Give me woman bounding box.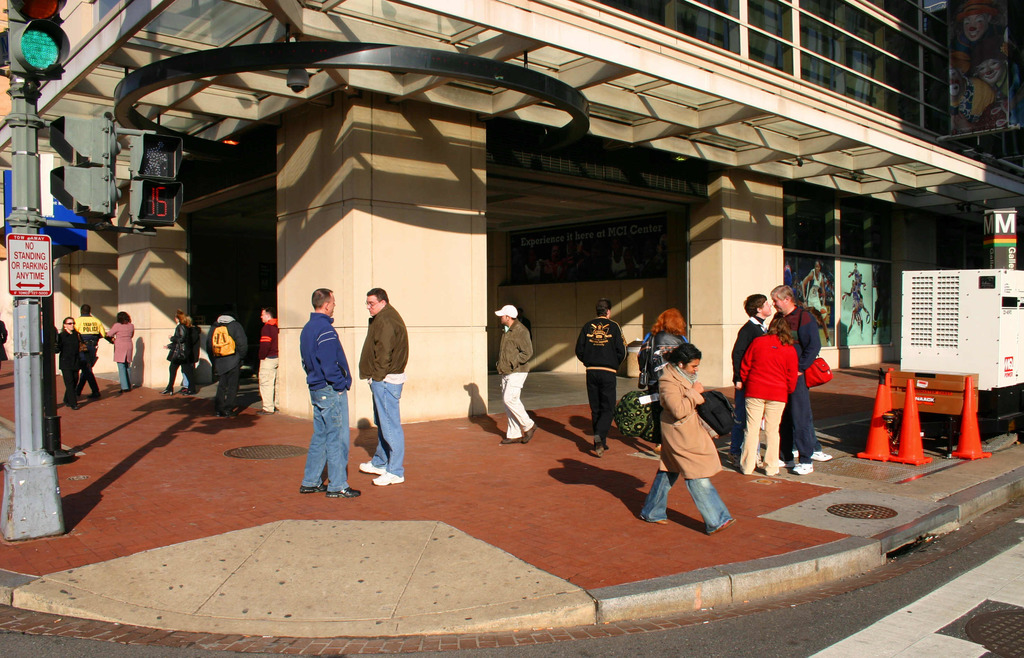
Rect(796, 261, 834, 348).
